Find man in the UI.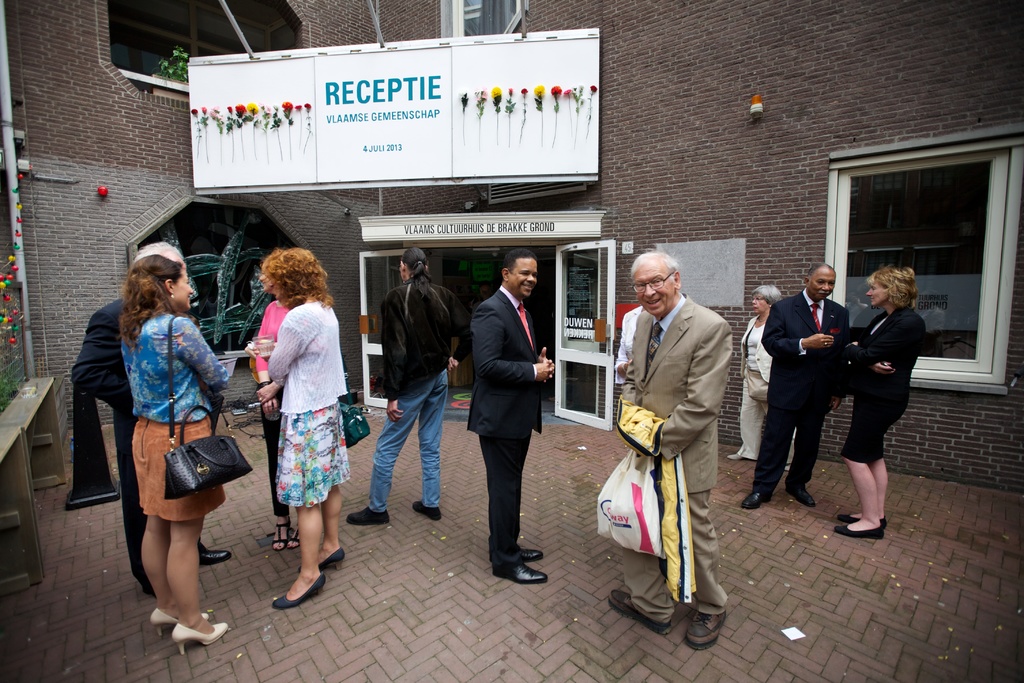
UI element at (69, 240, 232, 598).
